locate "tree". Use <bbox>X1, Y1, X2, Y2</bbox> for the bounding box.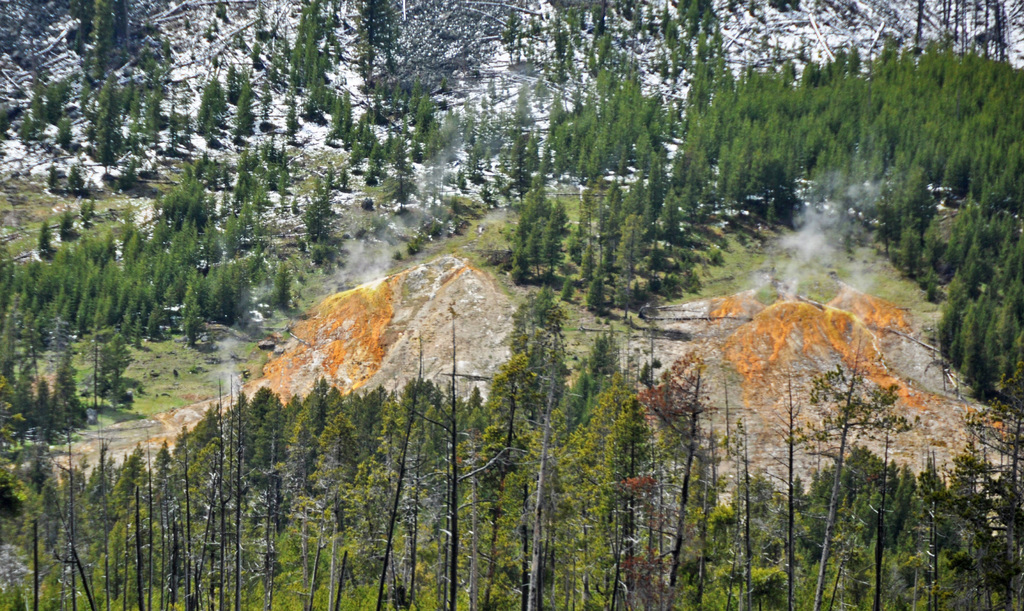
<bbox>410, 95, 435, 142</bbox>.
